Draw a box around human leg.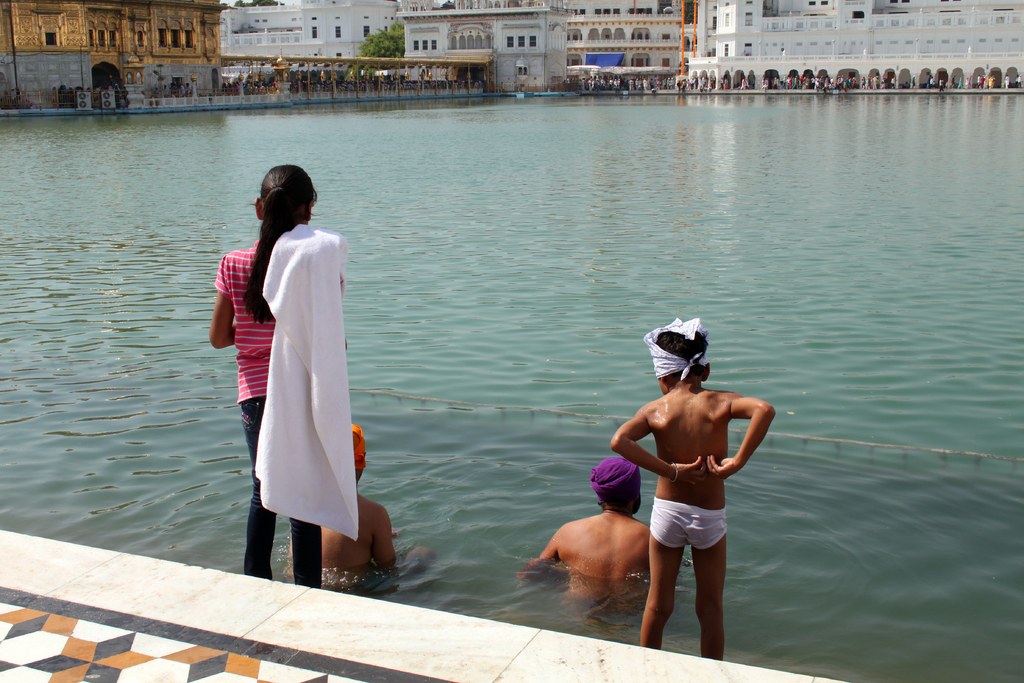
region(292, 523, 321, 586).
